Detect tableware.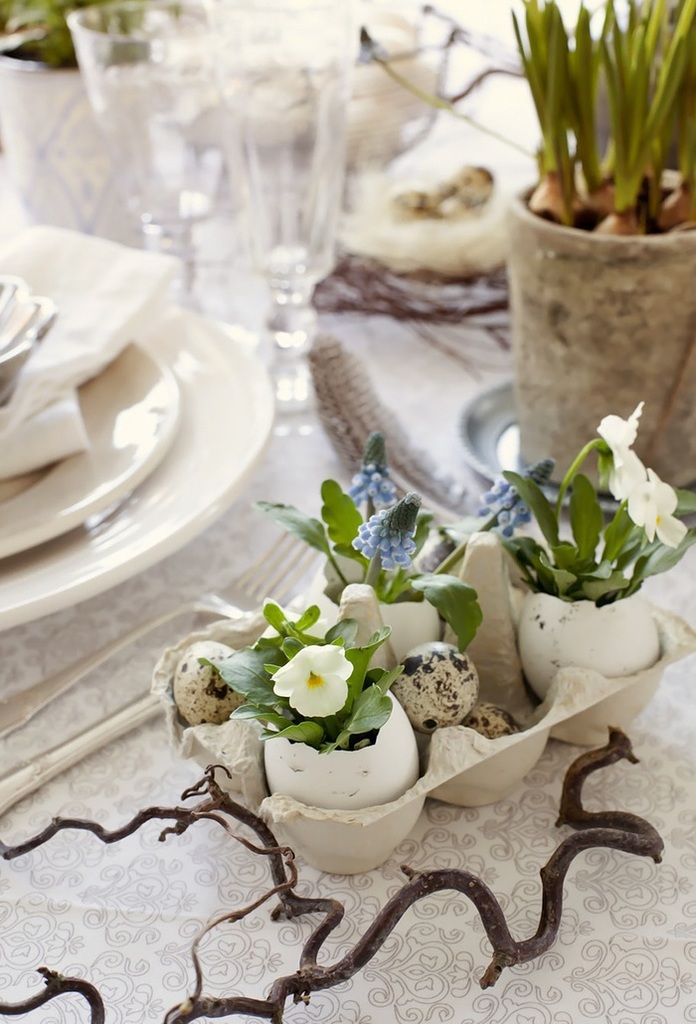
Detected at bbox=(204, 0, 363, 298).
